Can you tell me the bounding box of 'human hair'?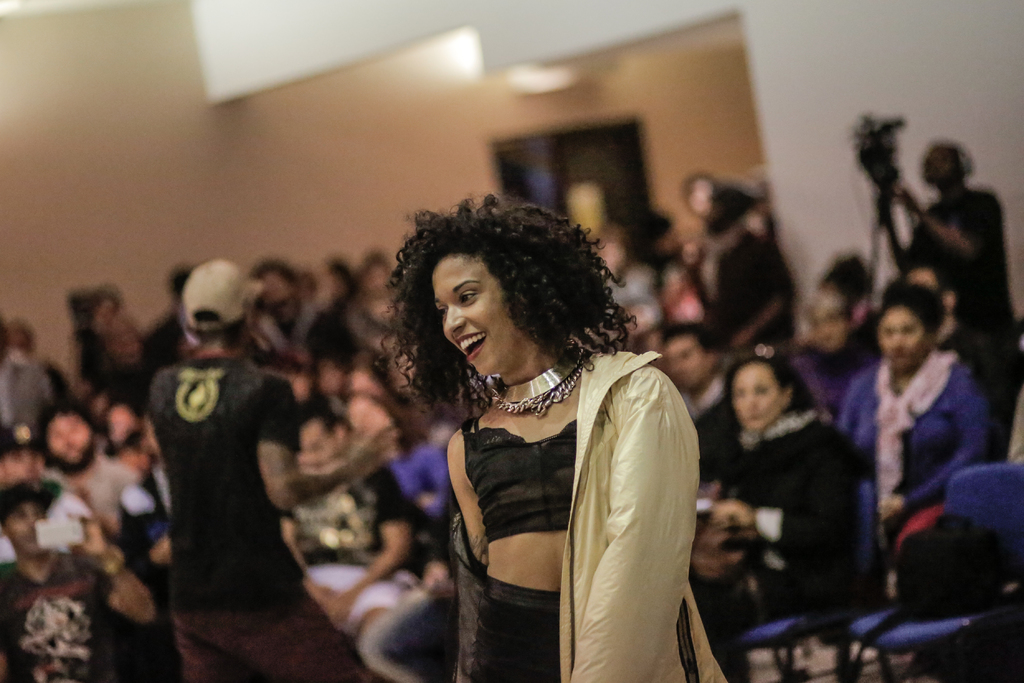
l=729, t=342, r=819, b=429.
